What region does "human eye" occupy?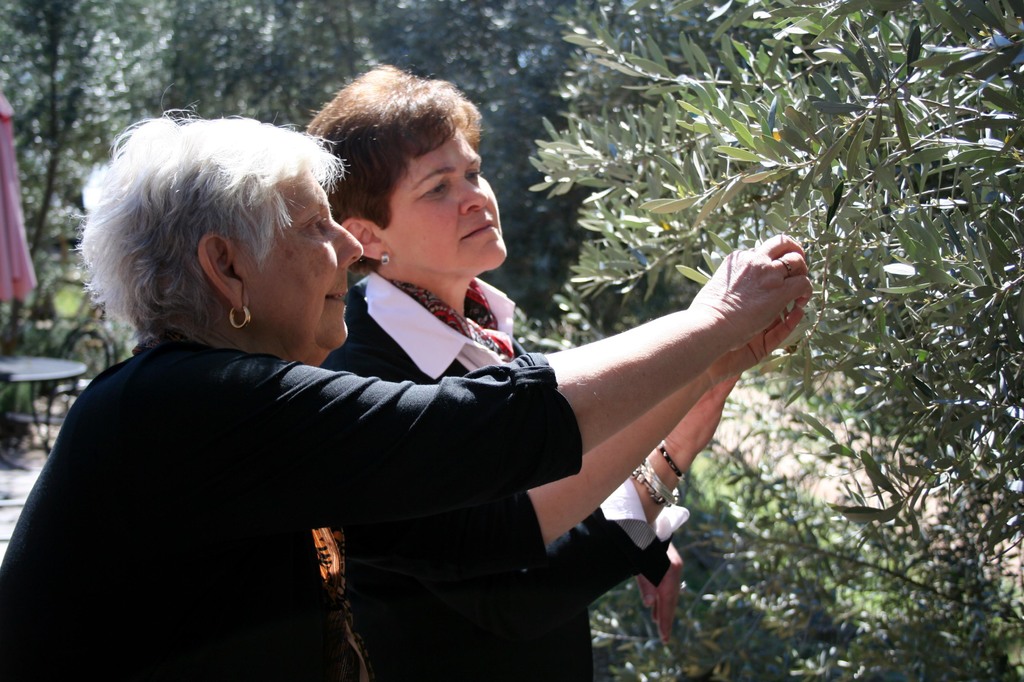
(x1=465, y1=168, x2=484, y2=183).
